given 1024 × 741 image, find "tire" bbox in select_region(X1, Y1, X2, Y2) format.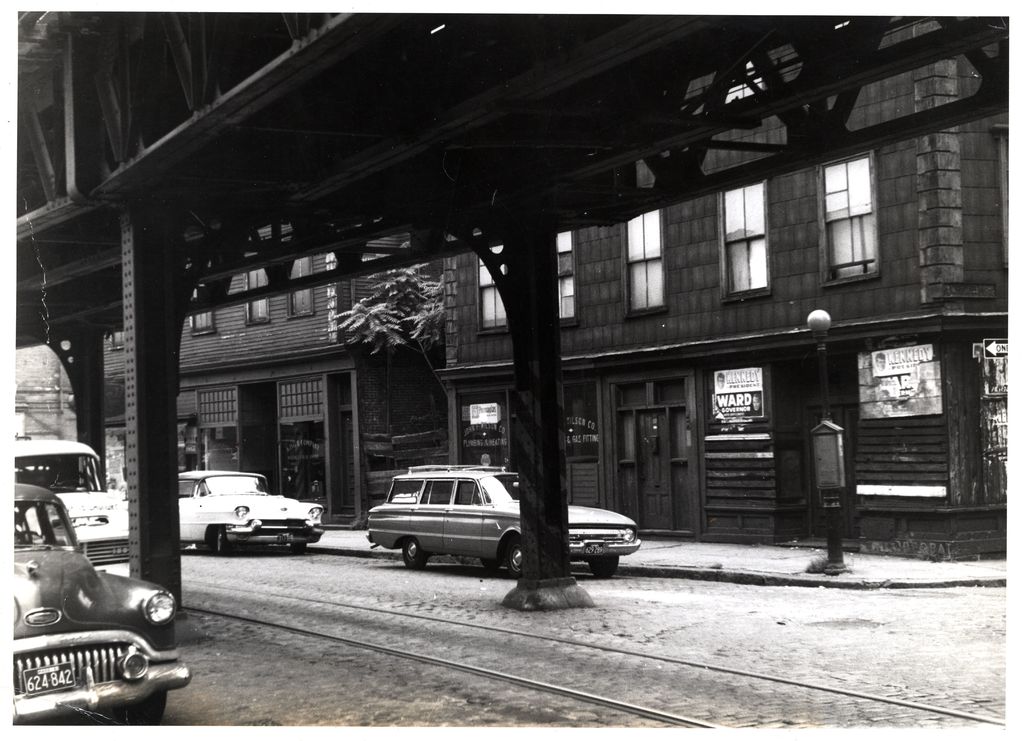
select_region(289, 542, 306, 553).
